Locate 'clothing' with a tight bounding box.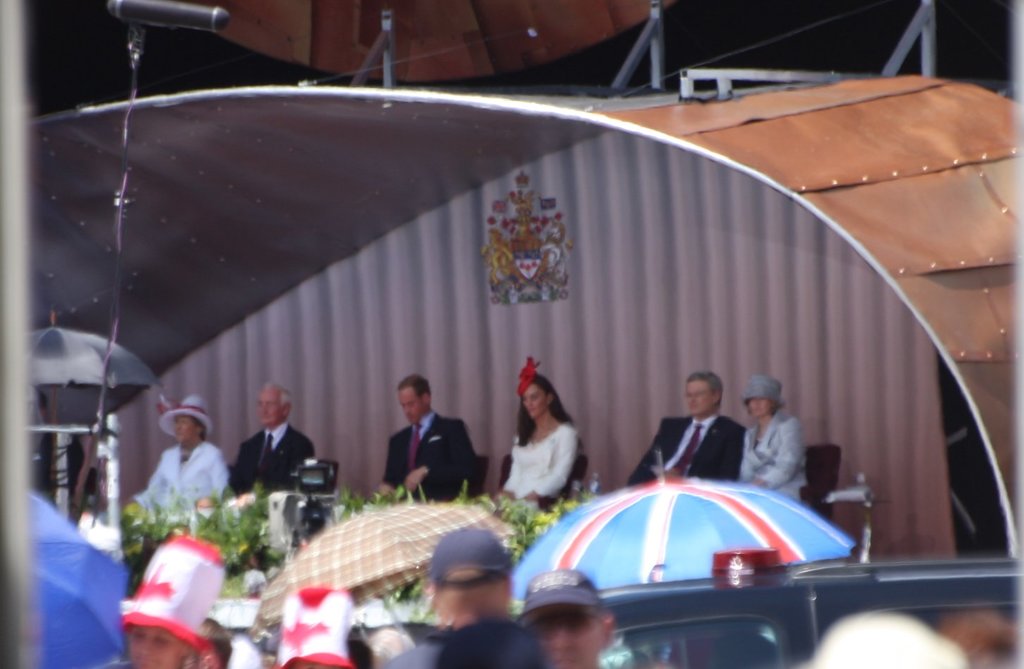
box(229, 424, 303, 485).
